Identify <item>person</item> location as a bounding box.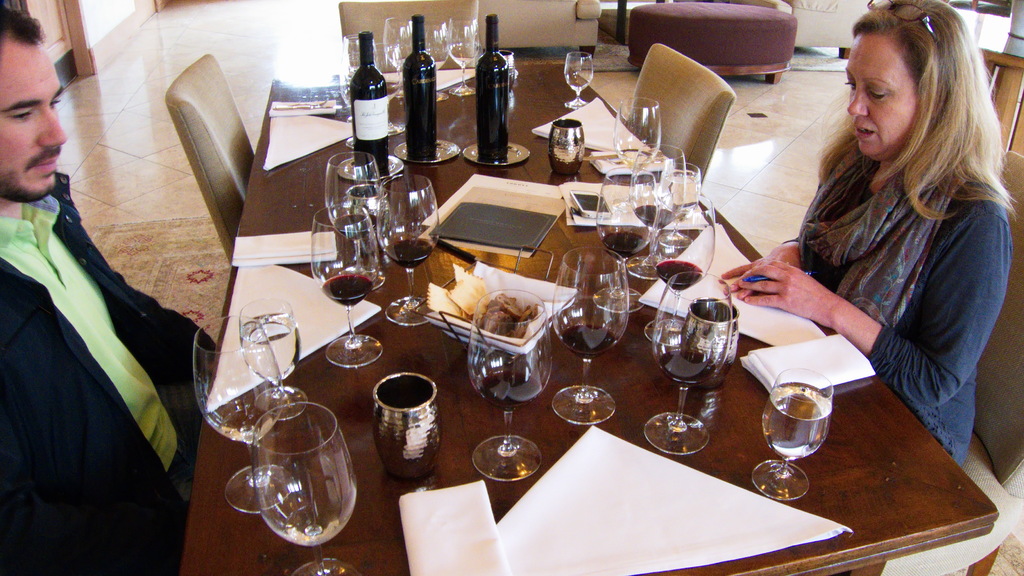
(763, 13, 1012, 470).
